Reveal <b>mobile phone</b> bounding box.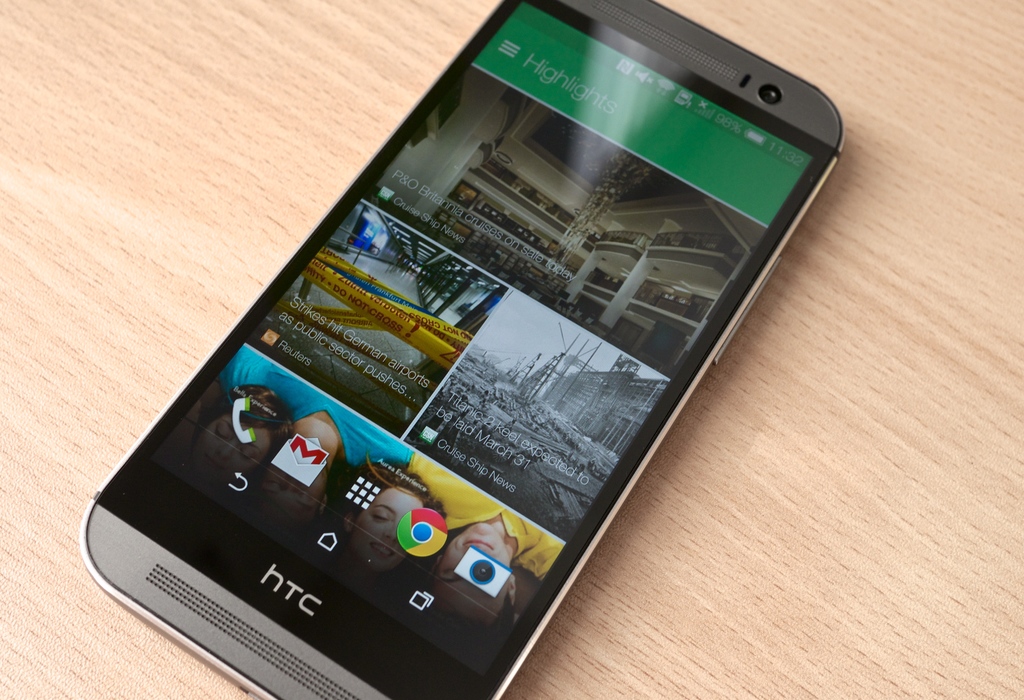
Revealed: (left=79, top=0, right=847, bottom=699).
